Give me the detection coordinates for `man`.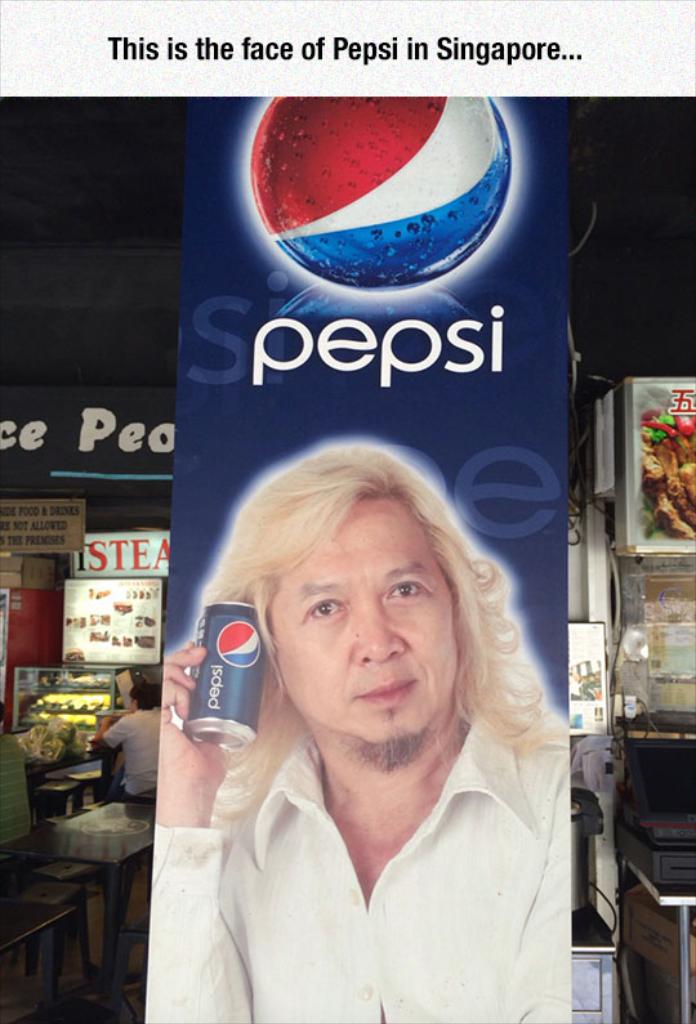
box(106, 684, 150, 795).
